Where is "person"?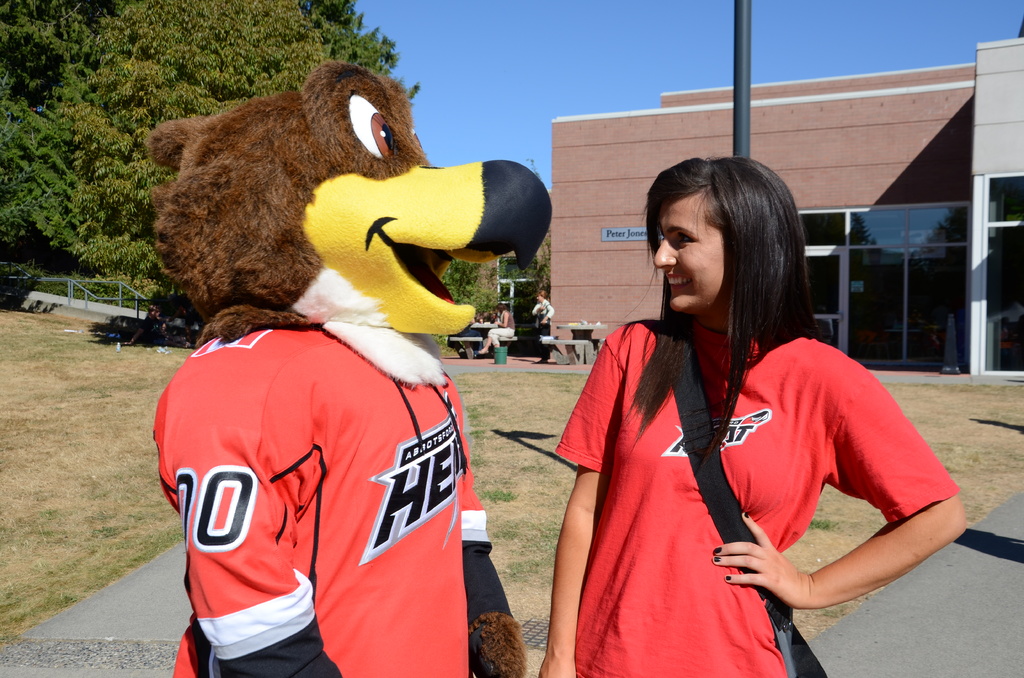
445:324:474:359.
